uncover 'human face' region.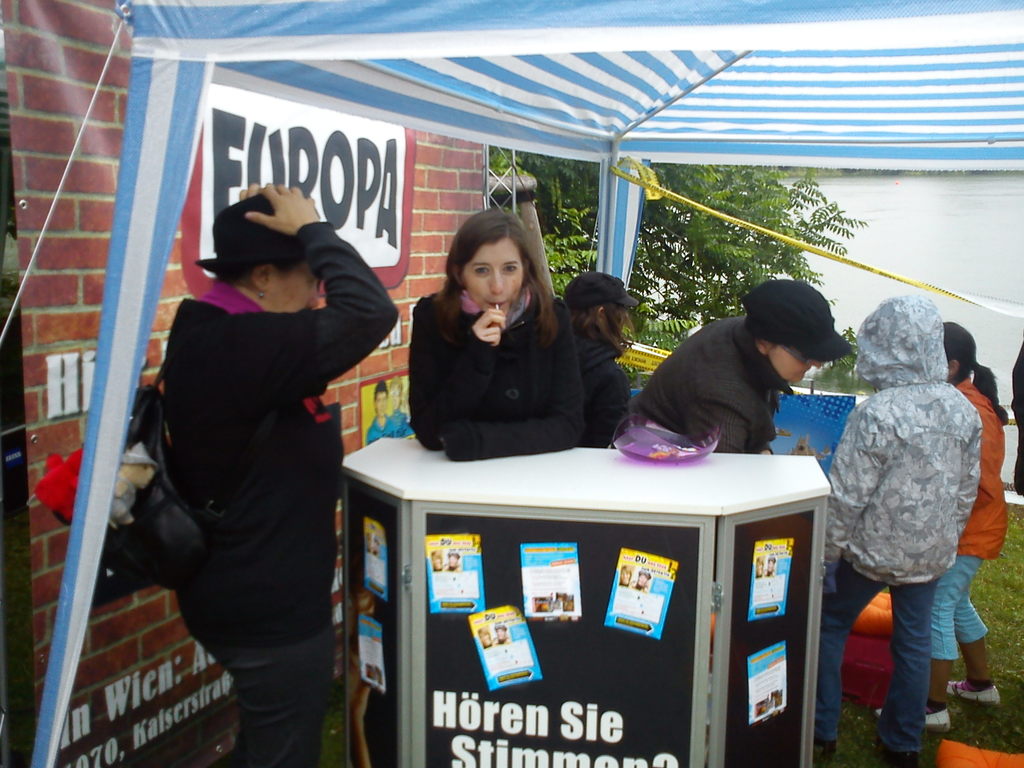
Uncovered: (388,384,401,408).
